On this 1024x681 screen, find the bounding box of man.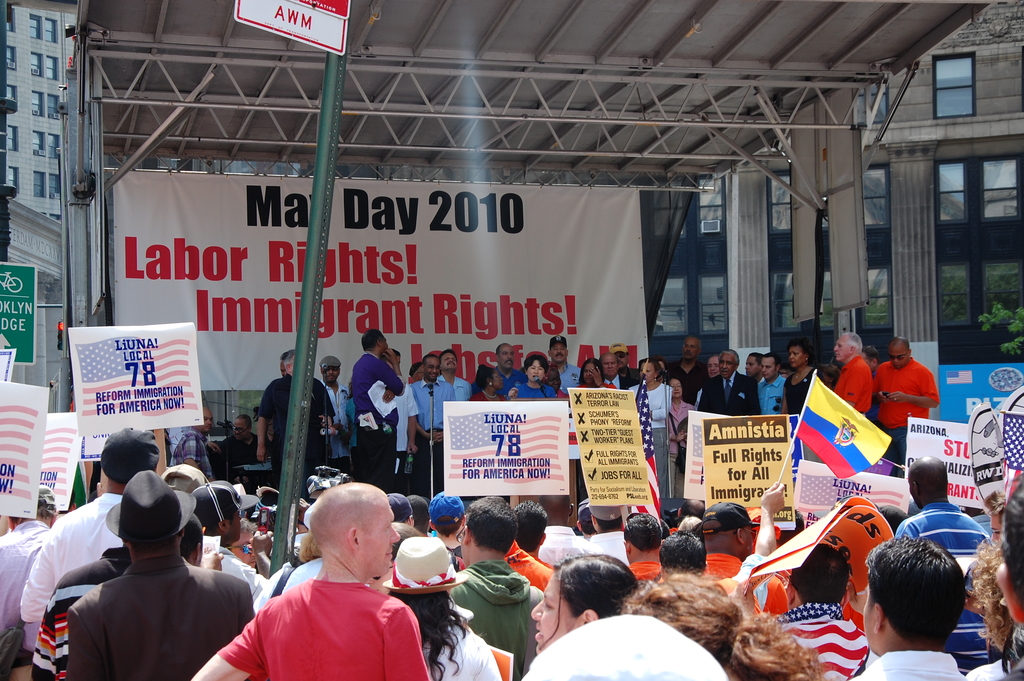
Bounding box: pyautogui.locateOnScreen(856, 329, 946, 466).
